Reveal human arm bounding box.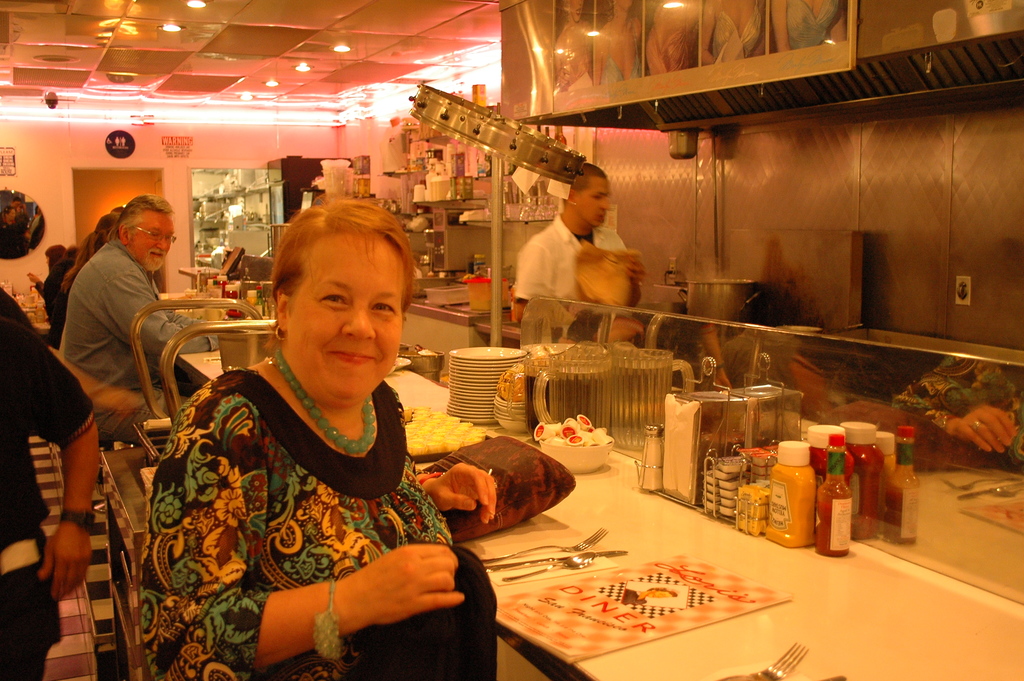
Revealed: <region>414, 453, 499, 533</region>.
